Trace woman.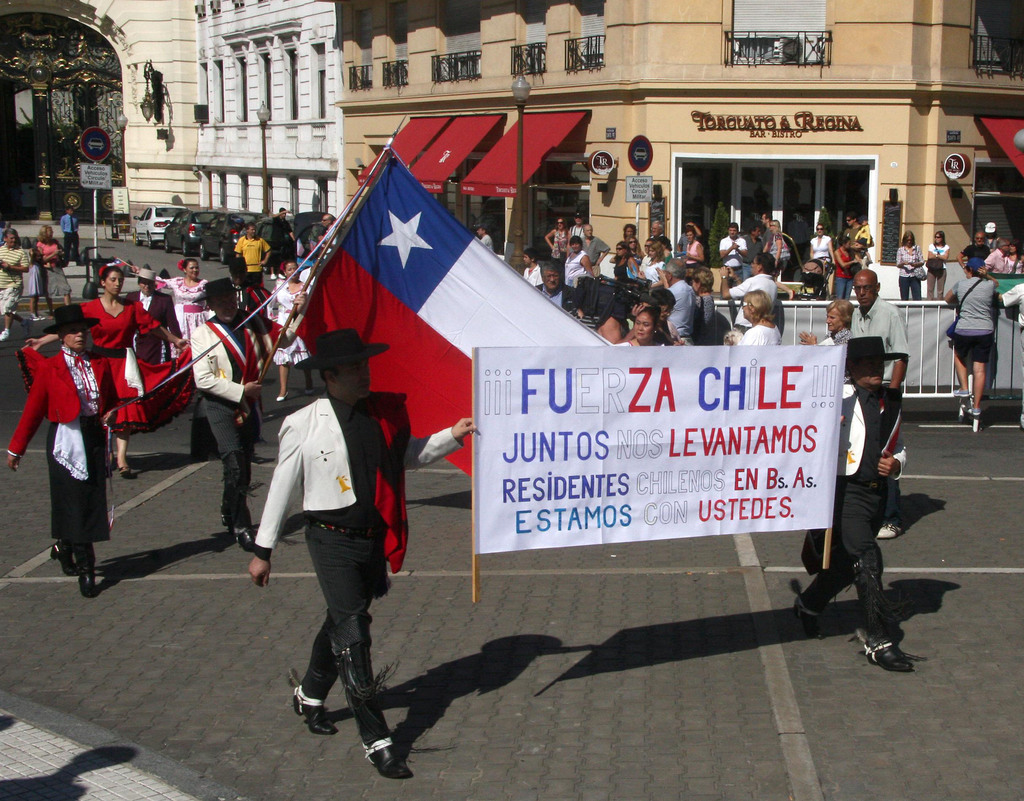
Traced to box(925, 234, 949, 299).
